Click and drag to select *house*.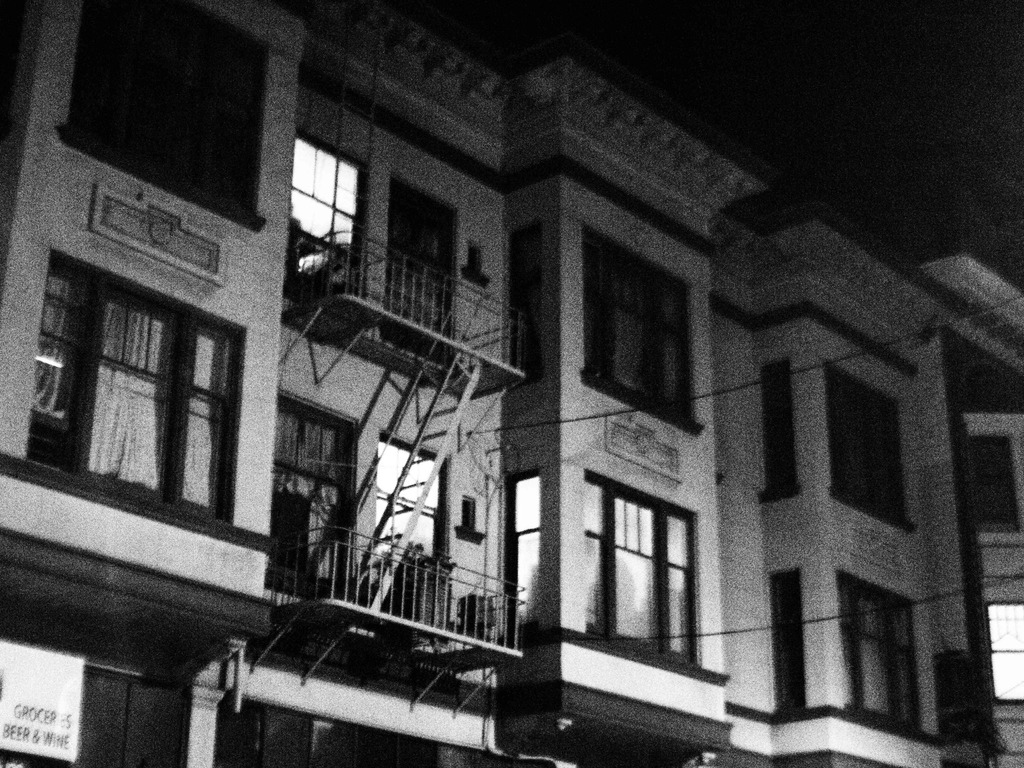
Selection: pyautogui.locateOnScreen(0, 0, 1023, 767).
